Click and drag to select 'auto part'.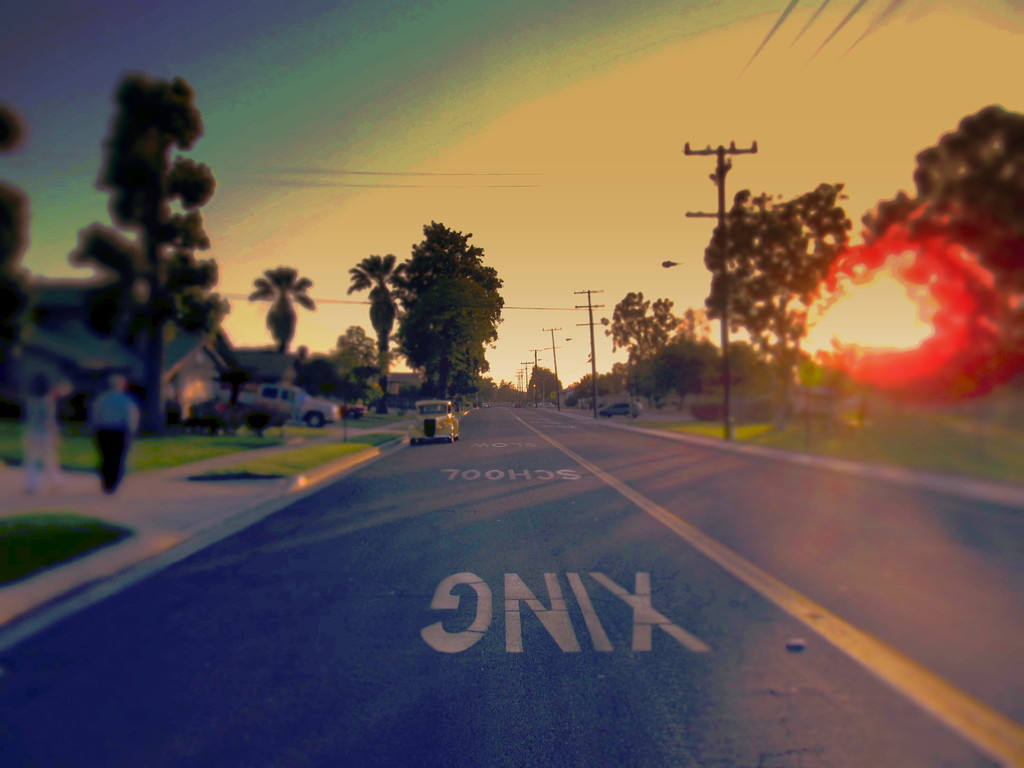
Selection: [x1=407, y1=397, x2=460, y2=447].
